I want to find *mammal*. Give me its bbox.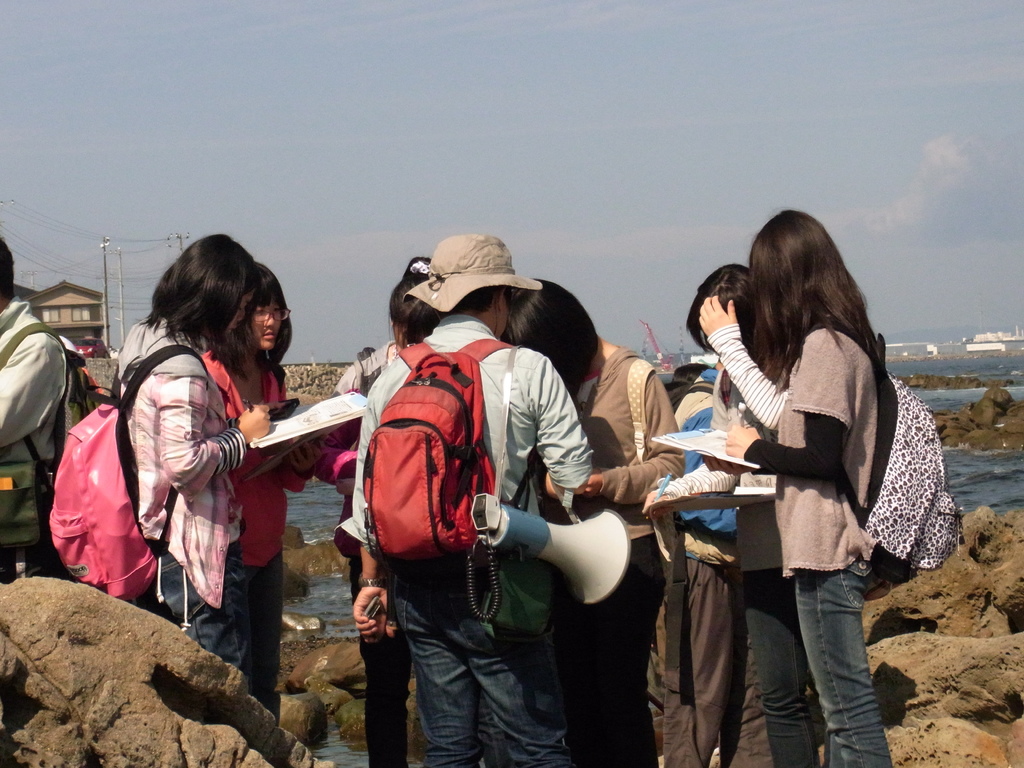
box(104, 229, 274, 671).
